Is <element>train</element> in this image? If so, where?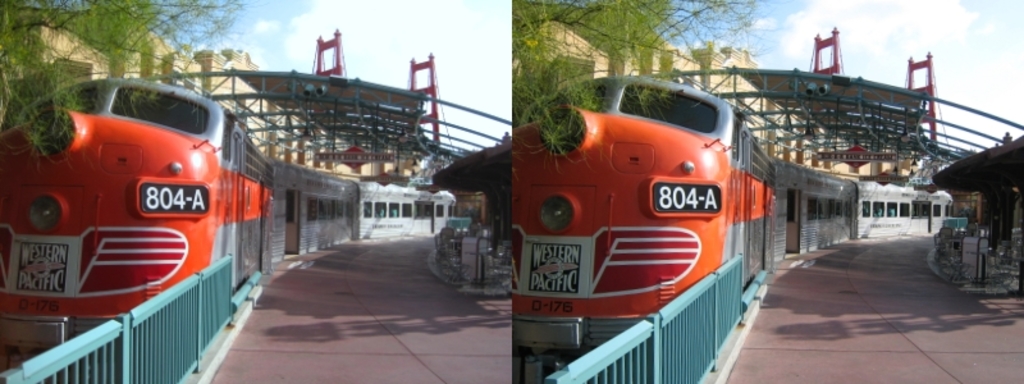
Yes, at 0:73:465:383.
